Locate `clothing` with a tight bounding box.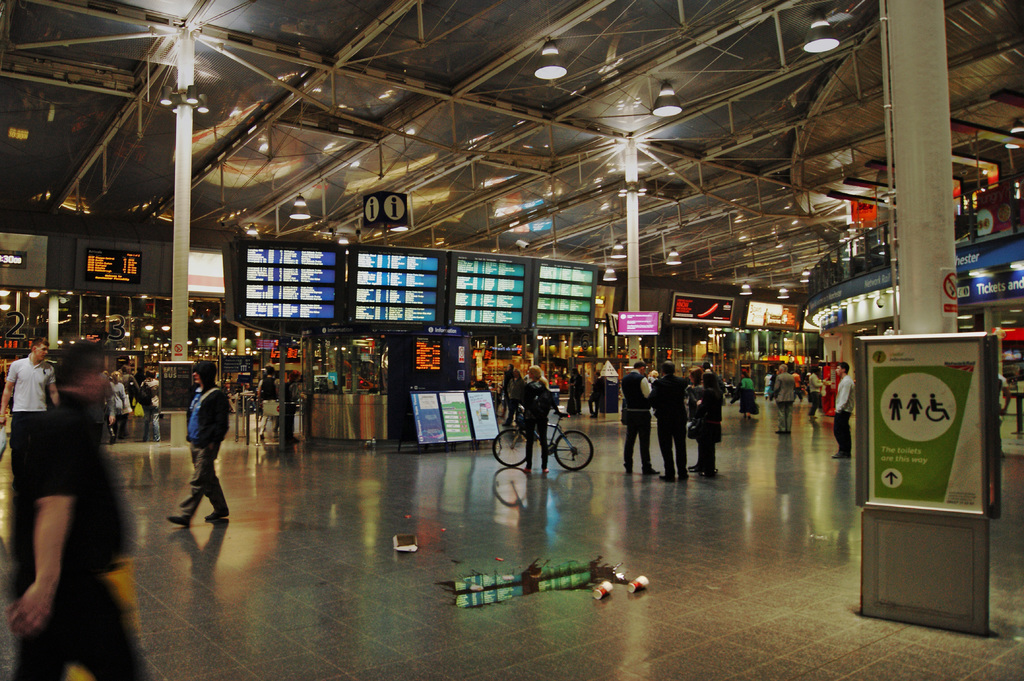
rect(477, 374, 488, 396).
